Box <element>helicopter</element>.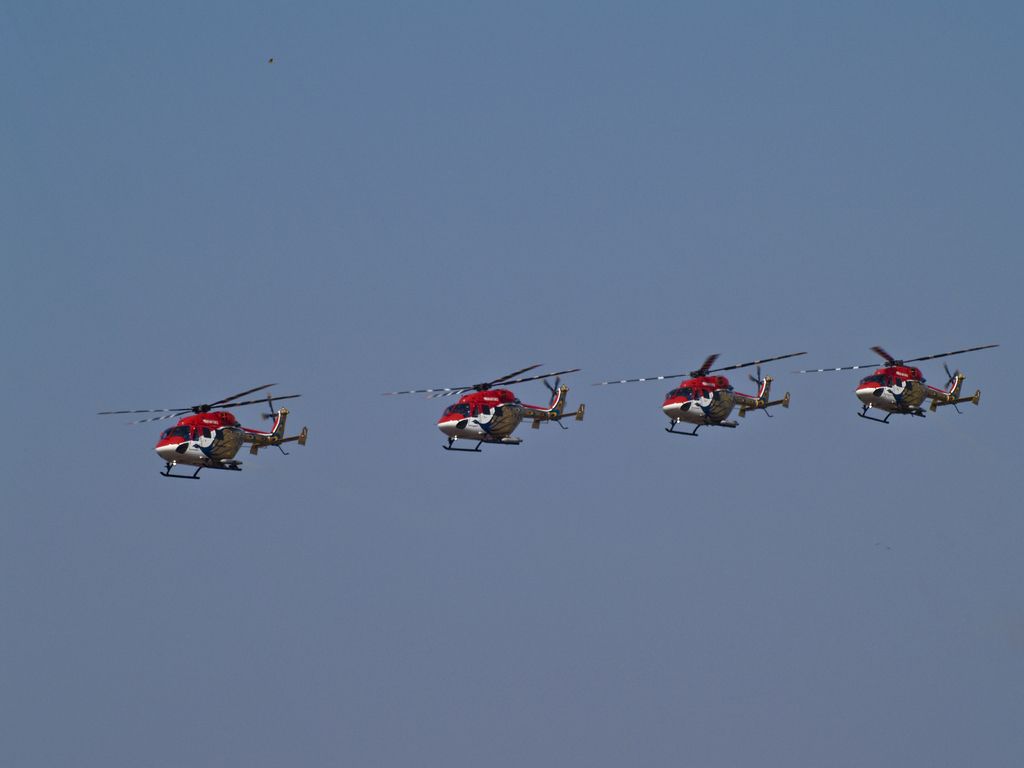
pyautogui.locateOnScreen(792, 344, 1000, 424).
